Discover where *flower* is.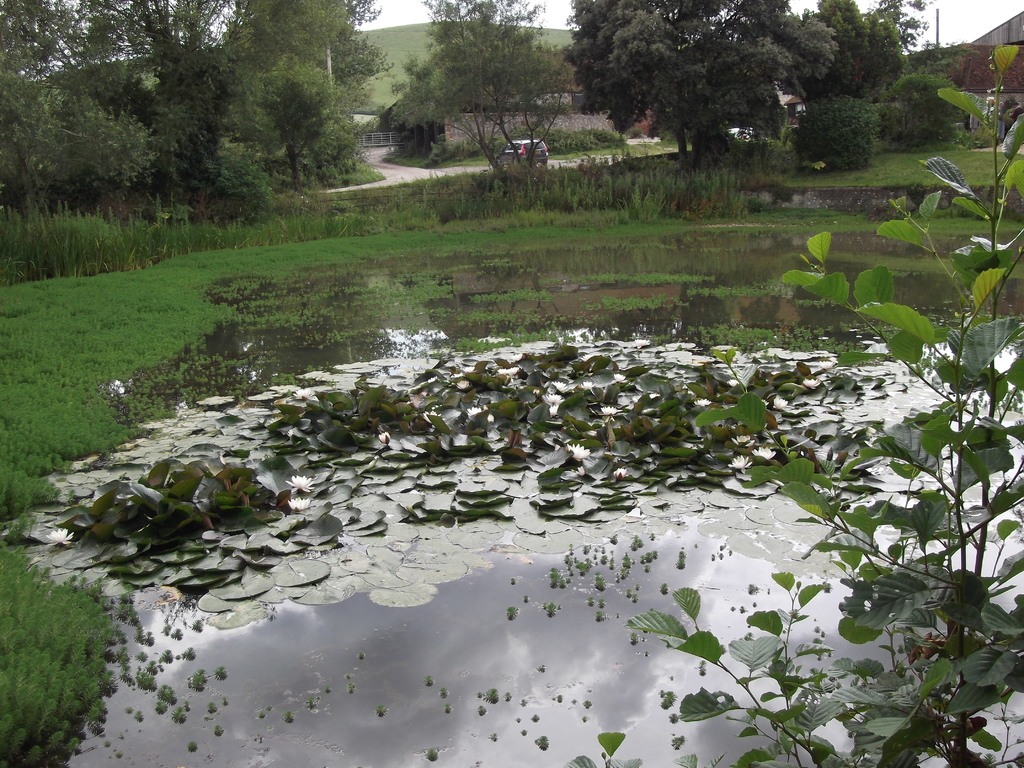
Discovered at {"x1": 729, "y1": 378, "x2": 738, "y2": 387}.
